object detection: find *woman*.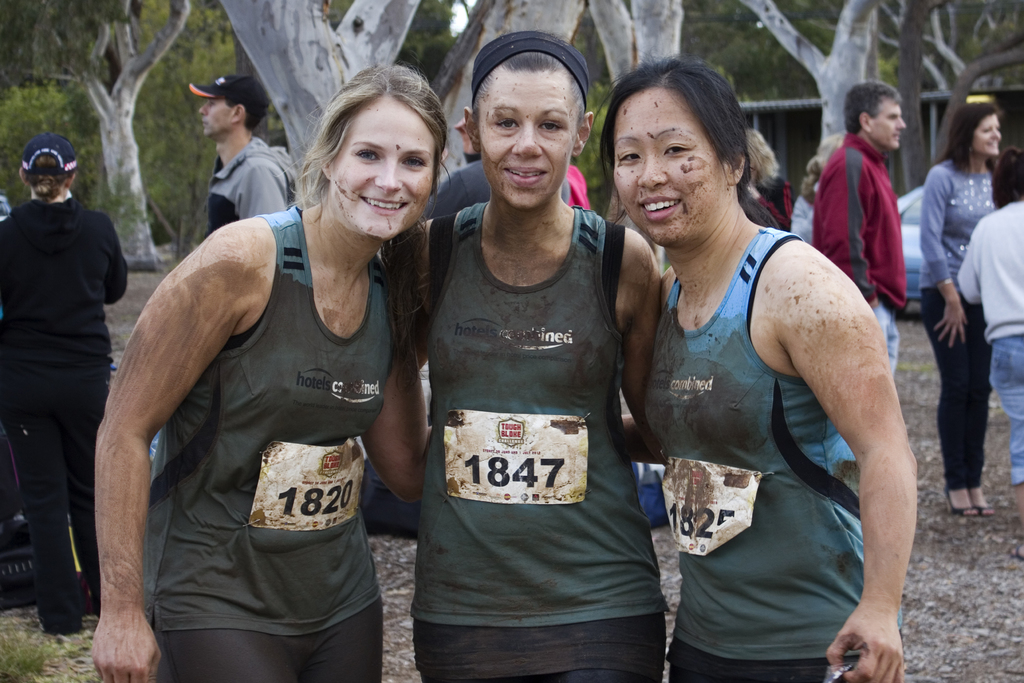
<box>748,129,788,227</box>.
